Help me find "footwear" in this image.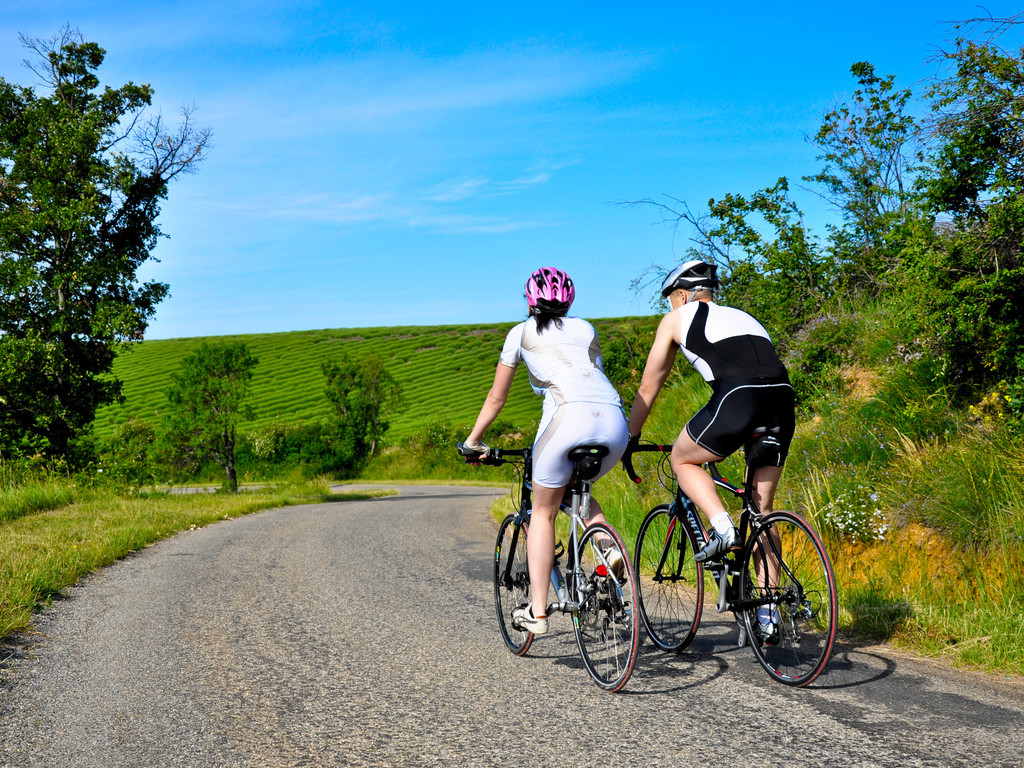
Found it: bbox(685, 520, 739, 565).
